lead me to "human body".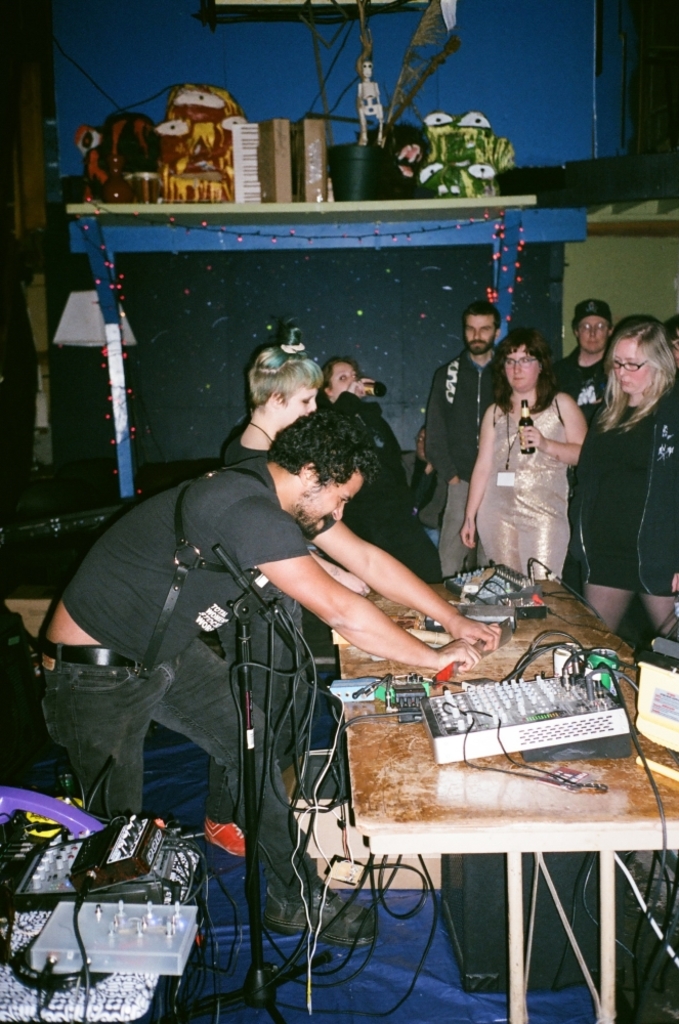
Lead to locate(30, 456, 509, 952).
